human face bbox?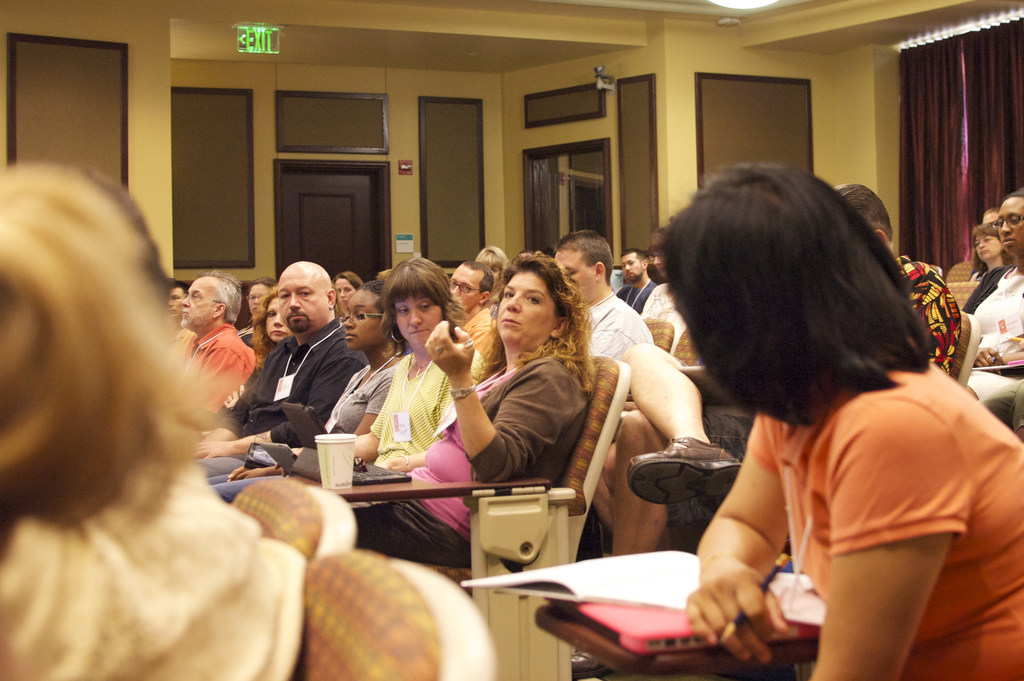
bbox=[277, 264, 326, 332]
